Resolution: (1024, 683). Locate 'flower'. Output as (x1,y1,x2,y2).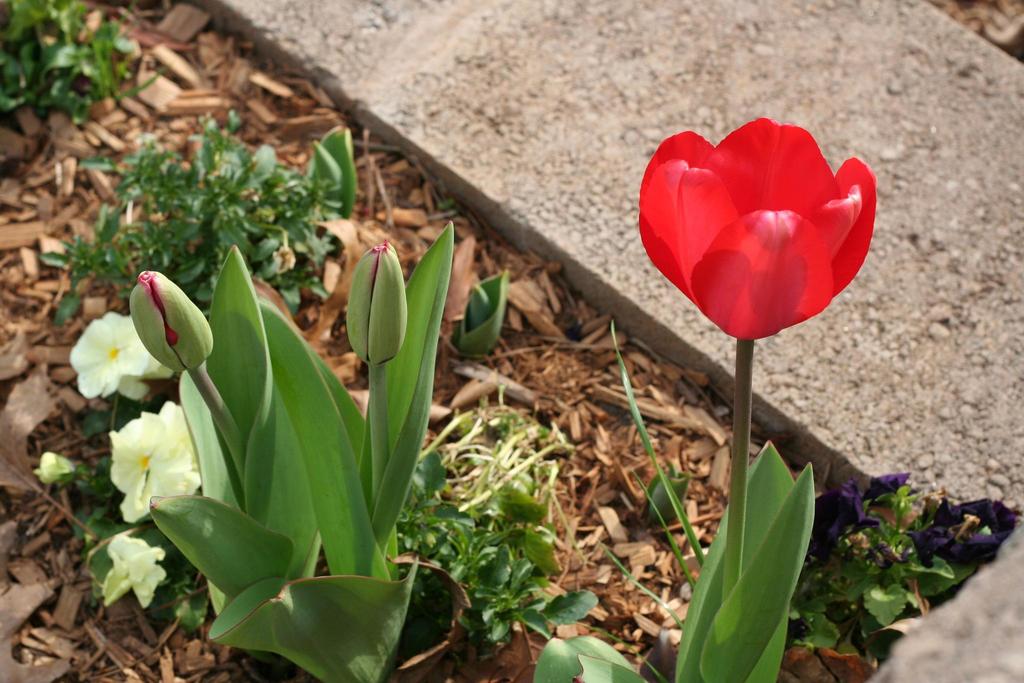
(812,473,913,550).
